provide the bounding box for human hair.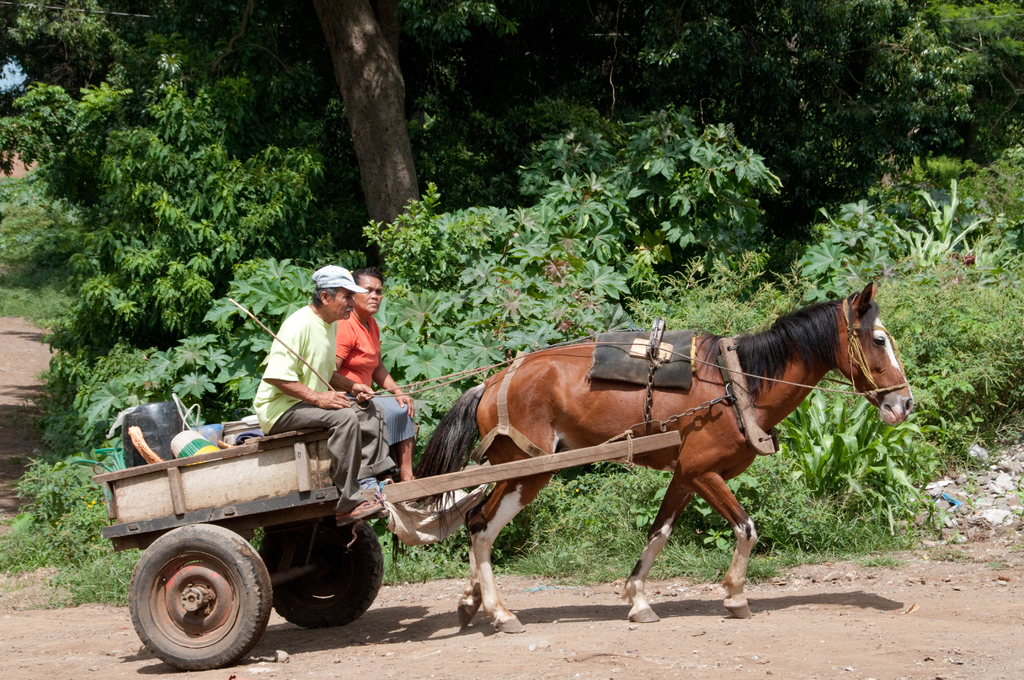
left=312, top=288, right=340, bottom=306.
